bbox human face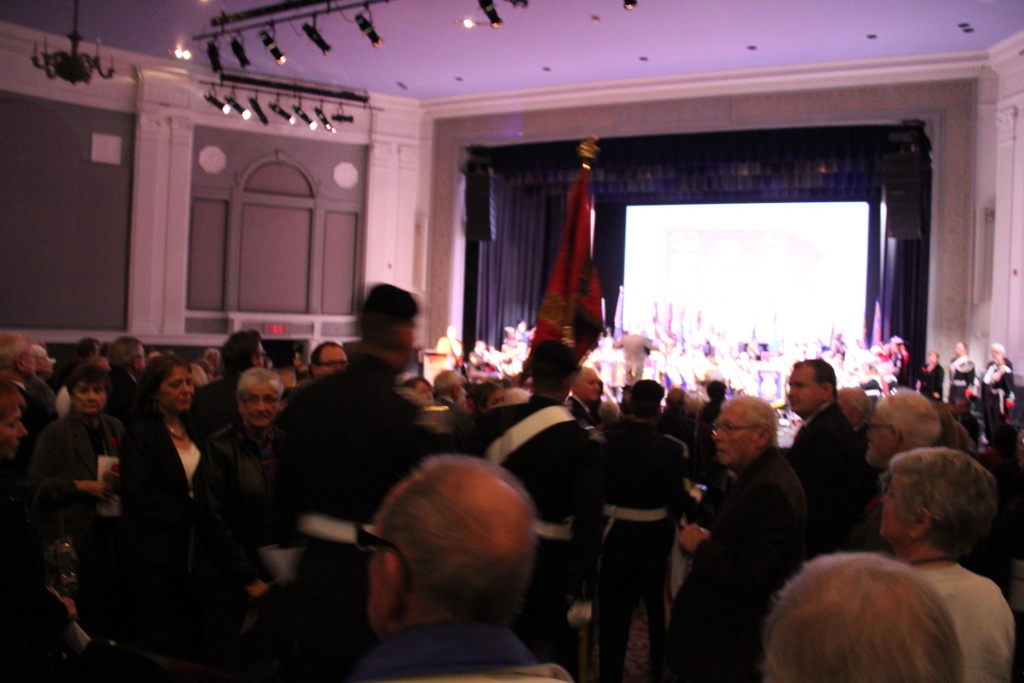
box(865, 469, 895, 544)
